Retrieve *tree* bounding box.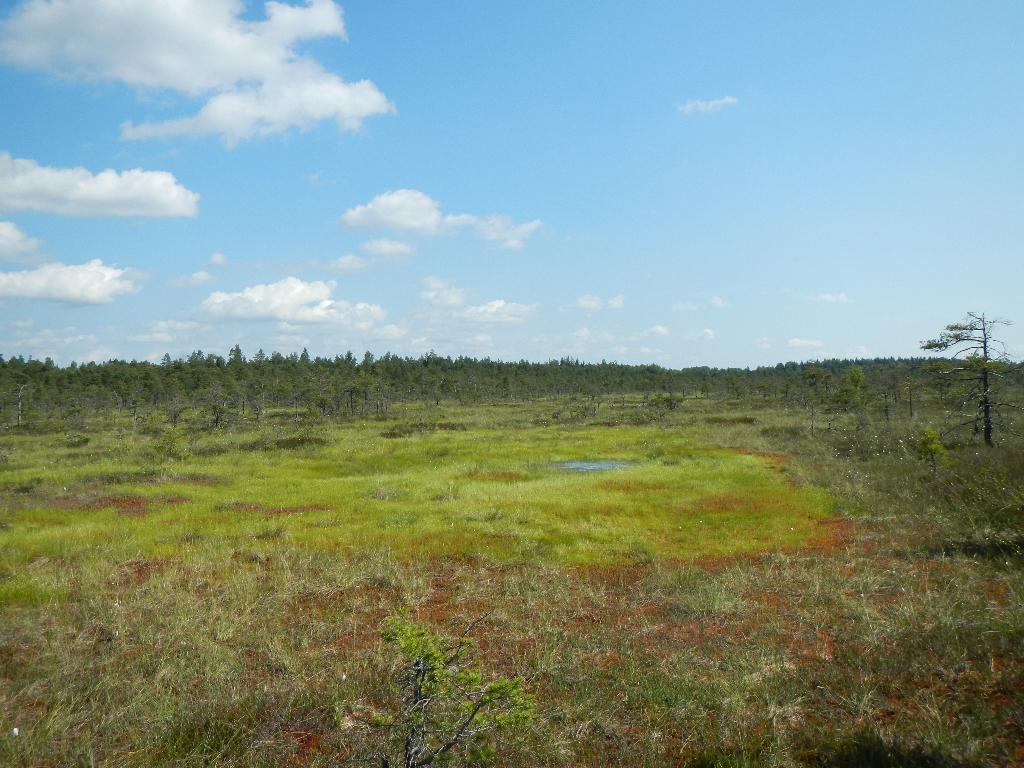
Bounding box: {"x1": 906, "y1": 311, "x2": 1023, "y2": 442}.
